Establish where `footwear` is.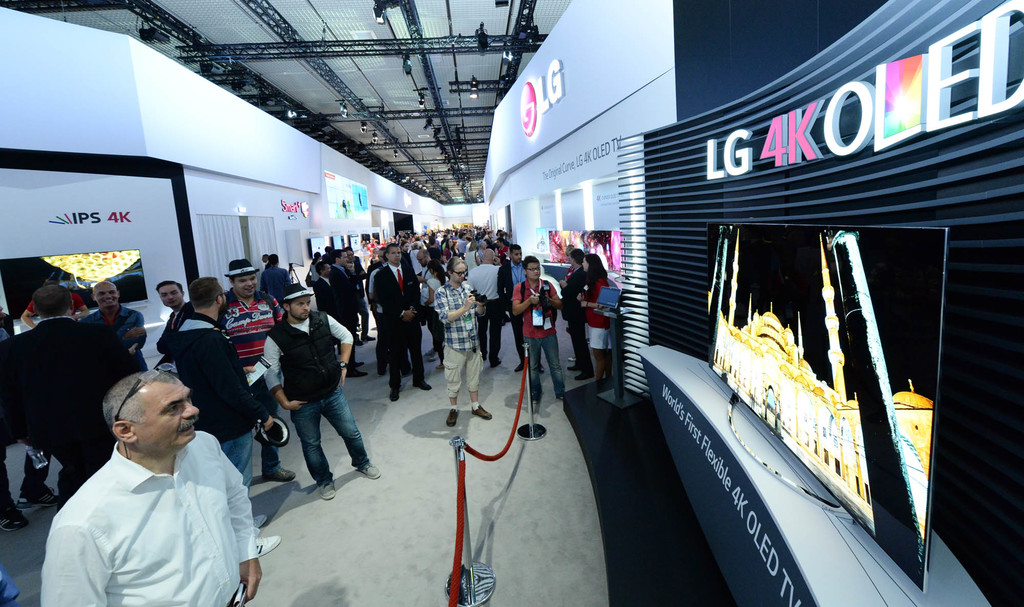
Established at x1=529 y1=389 x2=540 y2=407.
